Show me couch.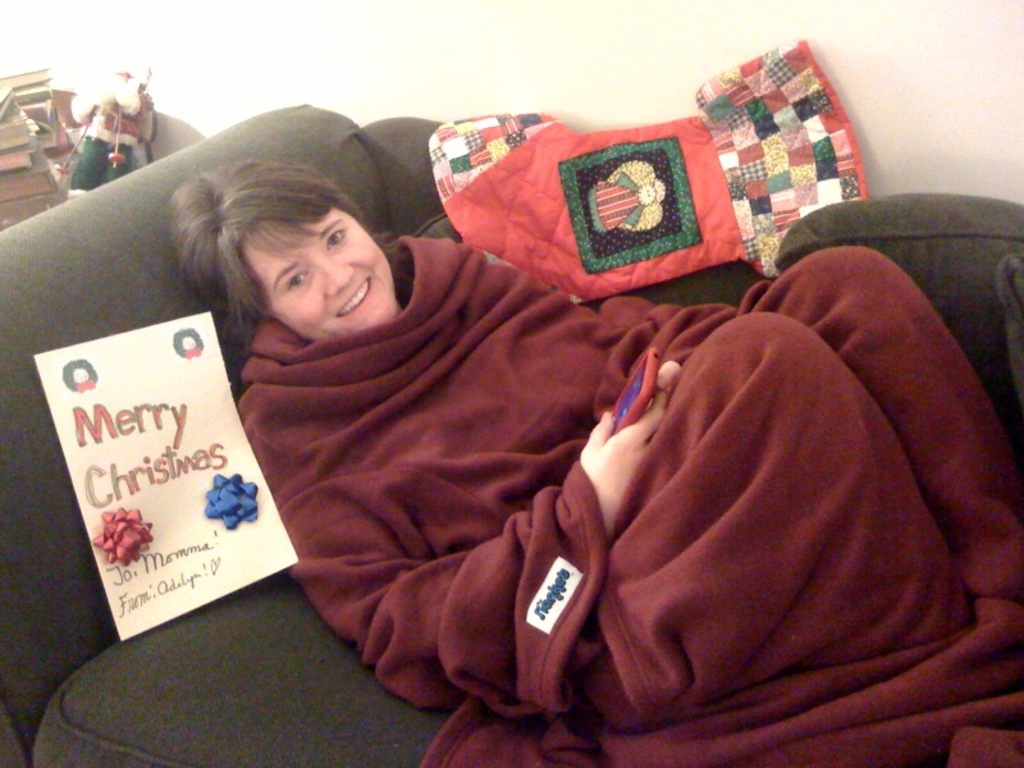
couch is here: <bbox>22, 82, 1023, 762</bbox>.
